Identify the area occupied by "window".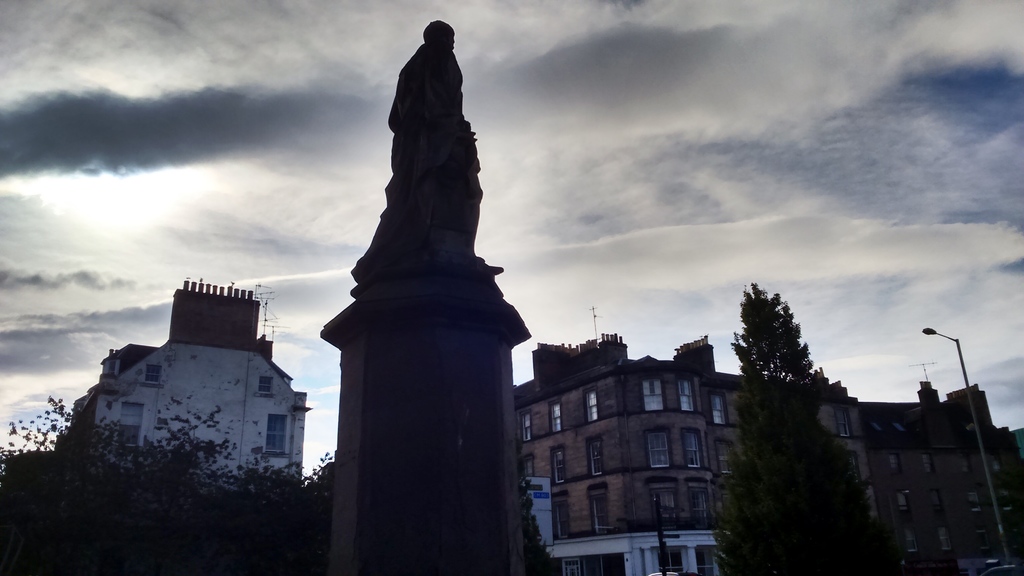
Area: <box>838,410,853,438</box>.
